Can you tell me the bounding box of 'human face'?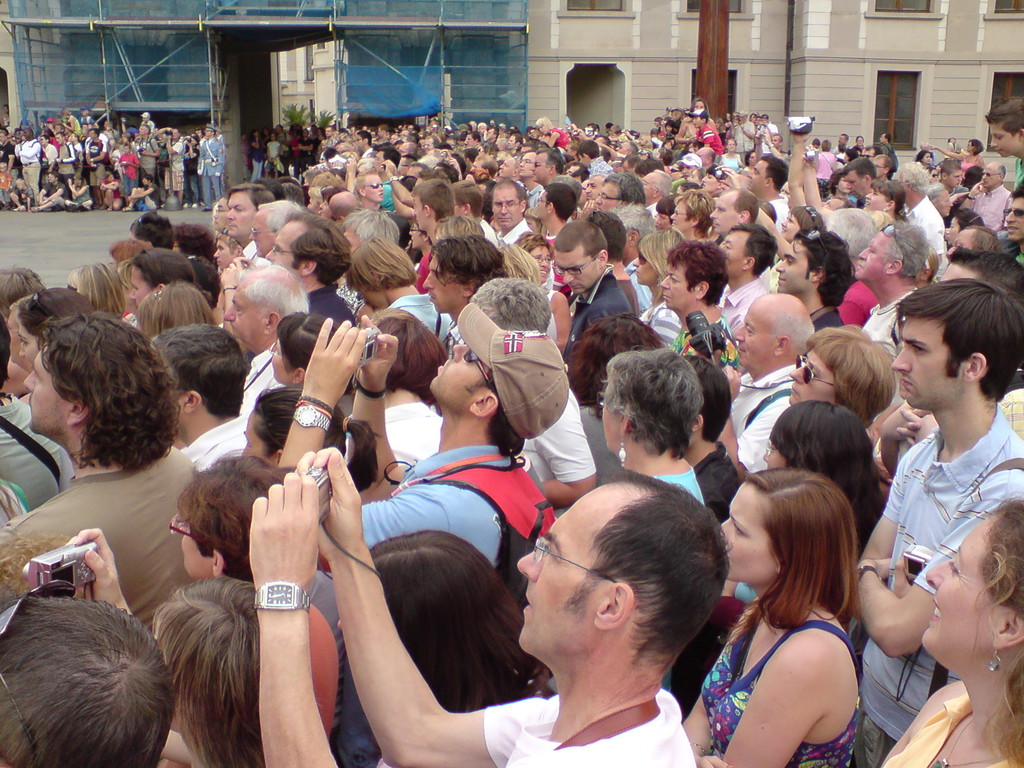
778 213 801 239.
